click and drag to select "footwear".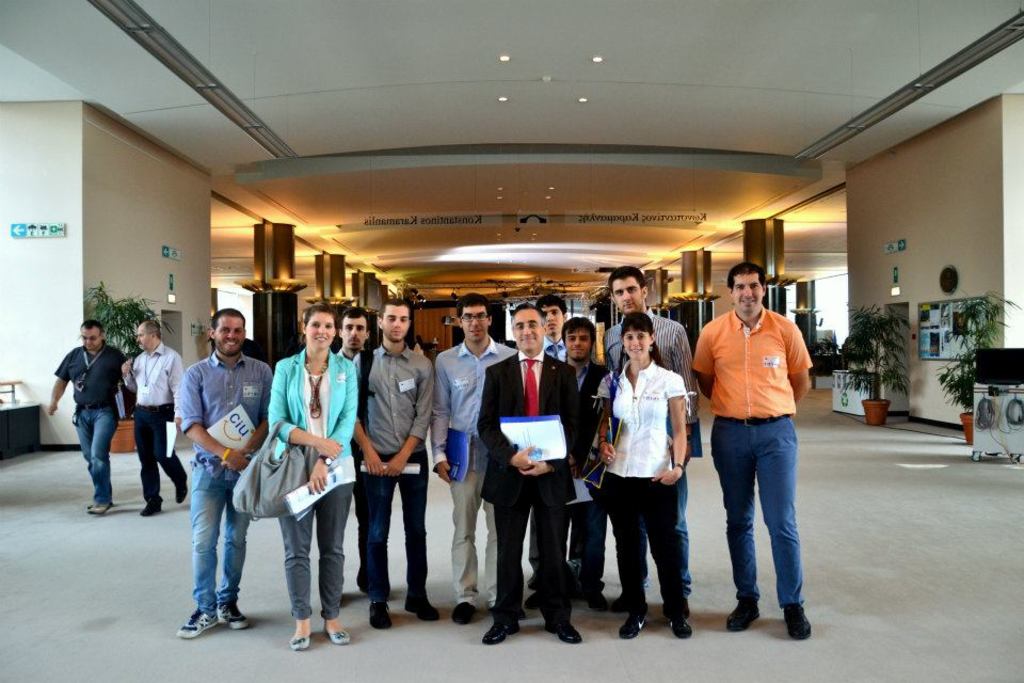
Selection: [174,589,243,646].
